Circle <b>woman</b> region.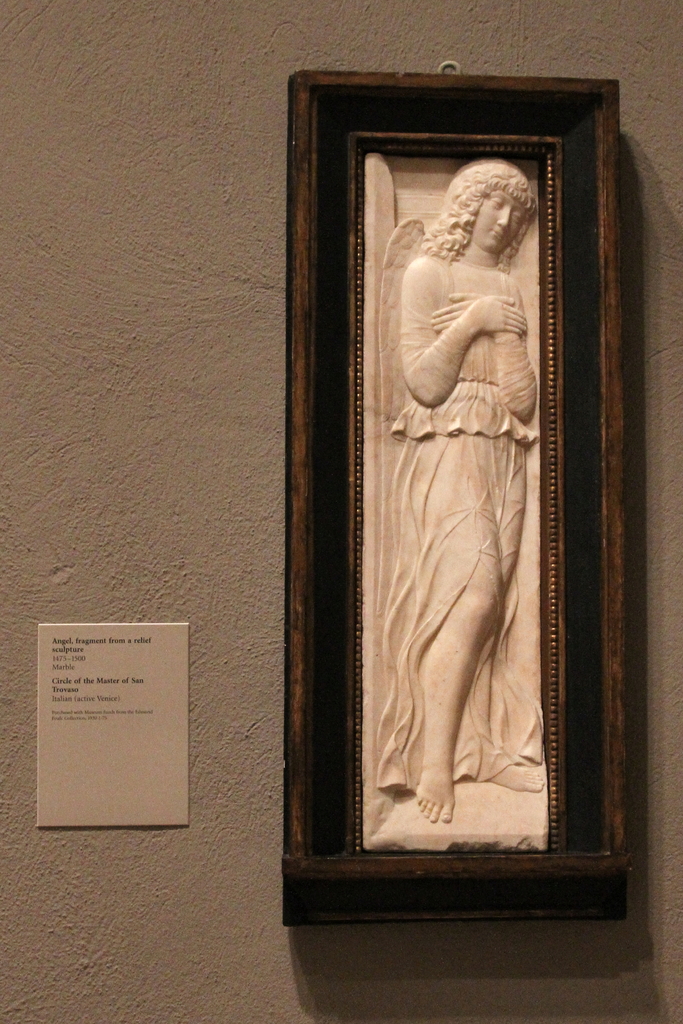
Region: (347,146,577,820).
